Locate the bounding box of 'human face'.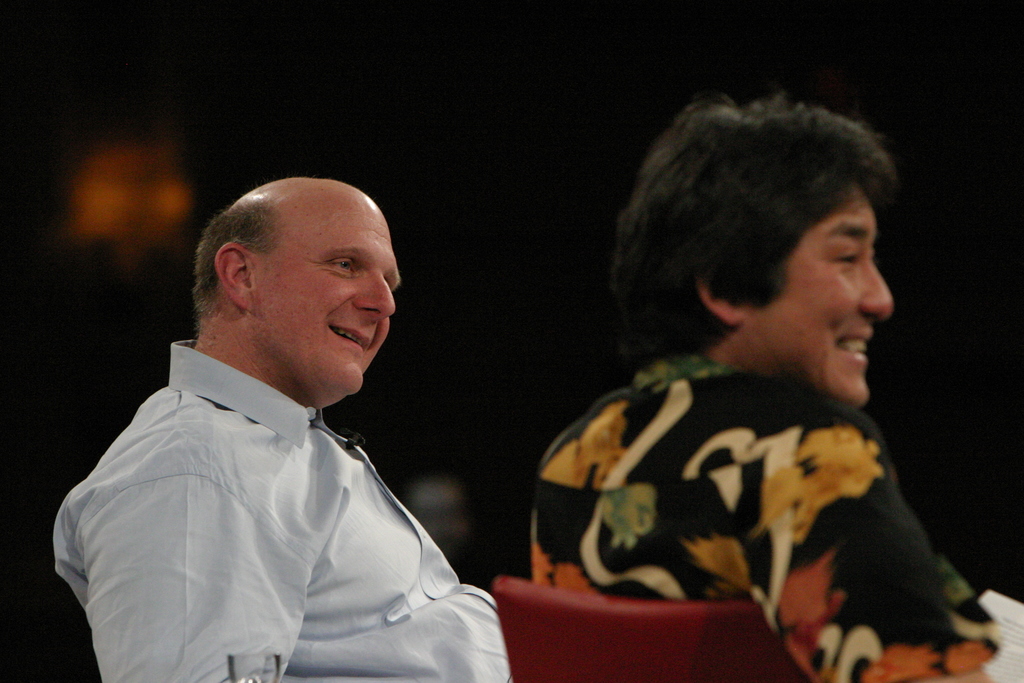
Bounding box: rect(258, 190, 396, 411).
